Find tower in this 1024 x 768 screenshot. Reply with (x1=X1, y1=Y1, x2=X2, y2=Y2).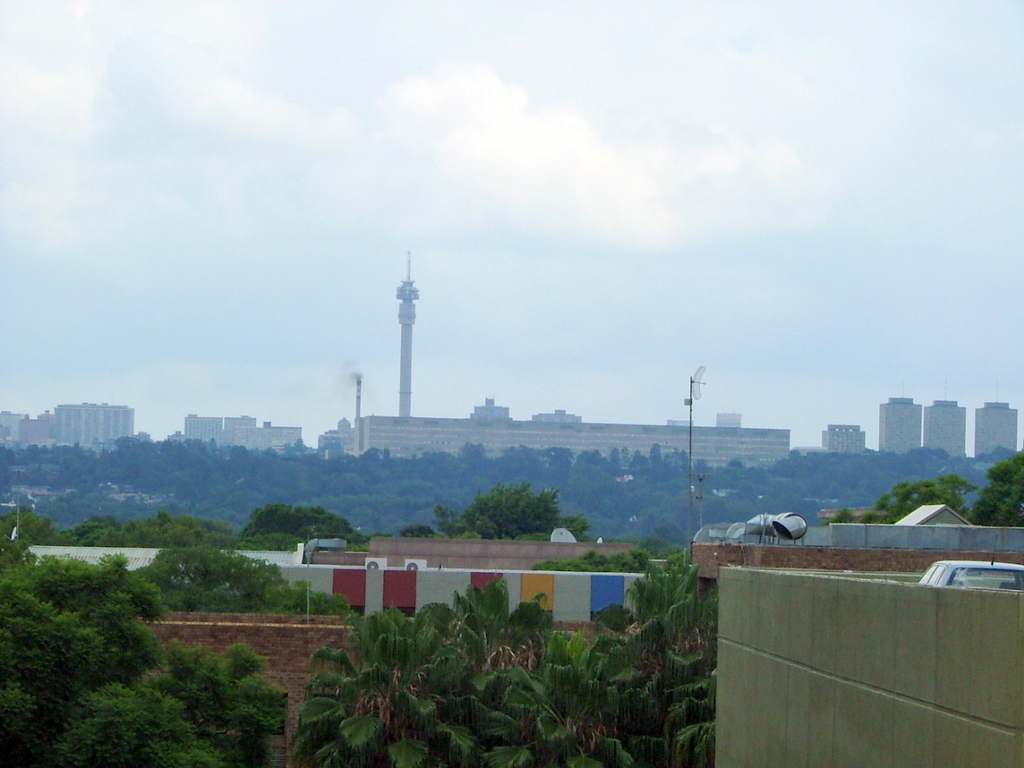
(x1=395, y1=246, x2=427, y2=422).
